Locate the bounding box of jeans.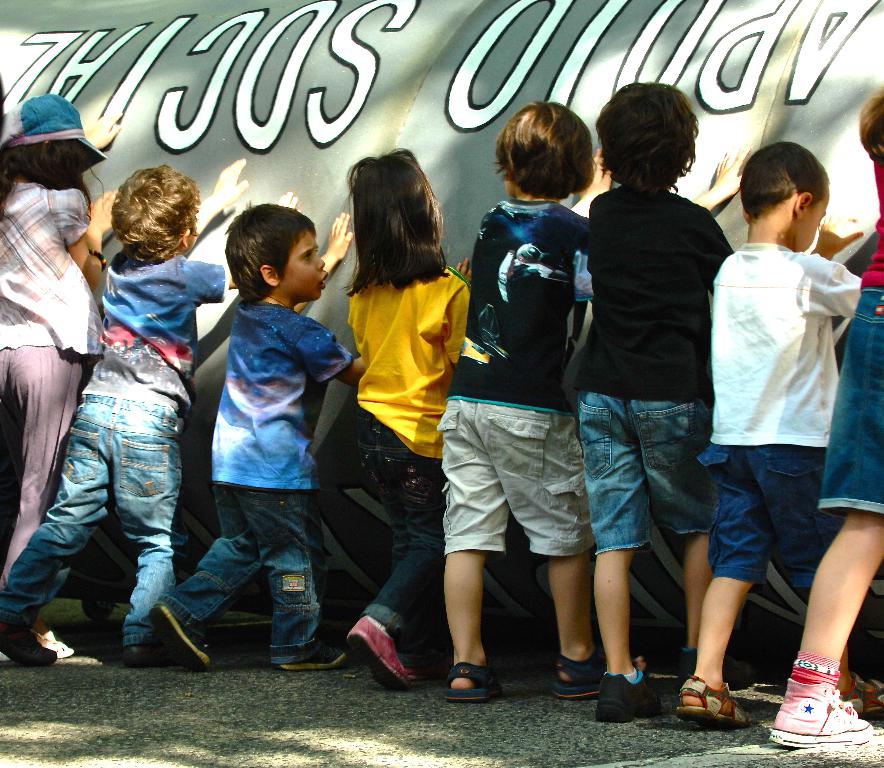
Bounding box: rect(24, 366, 188, 667).
